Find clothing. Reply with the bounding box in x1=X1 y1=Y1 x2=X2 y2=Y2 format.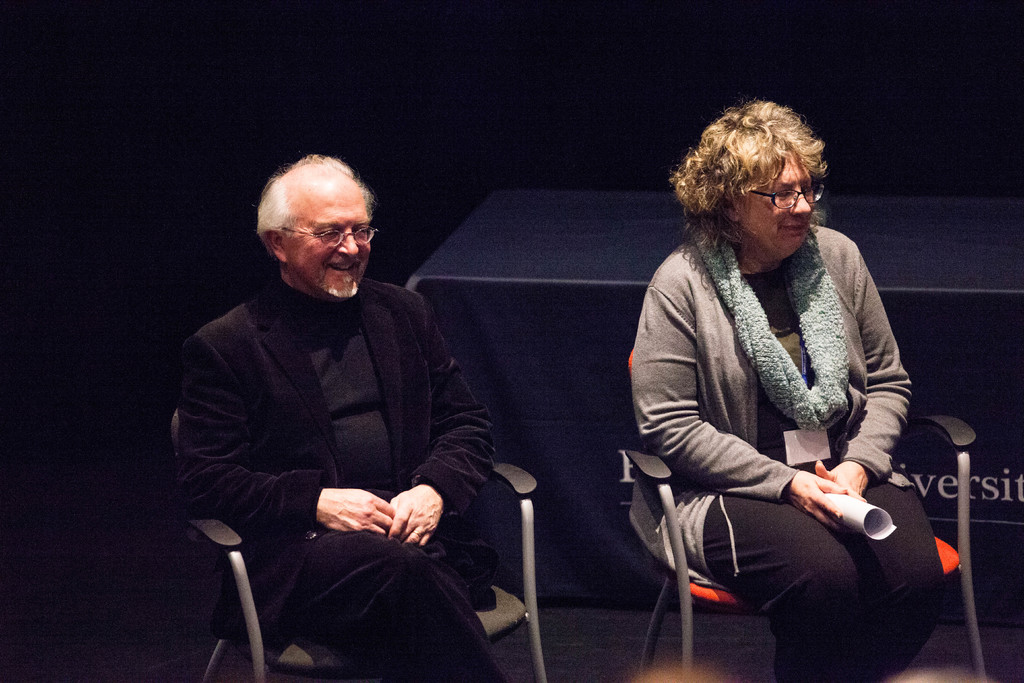
x1=178 y1=279 x2=496 y2=682.
